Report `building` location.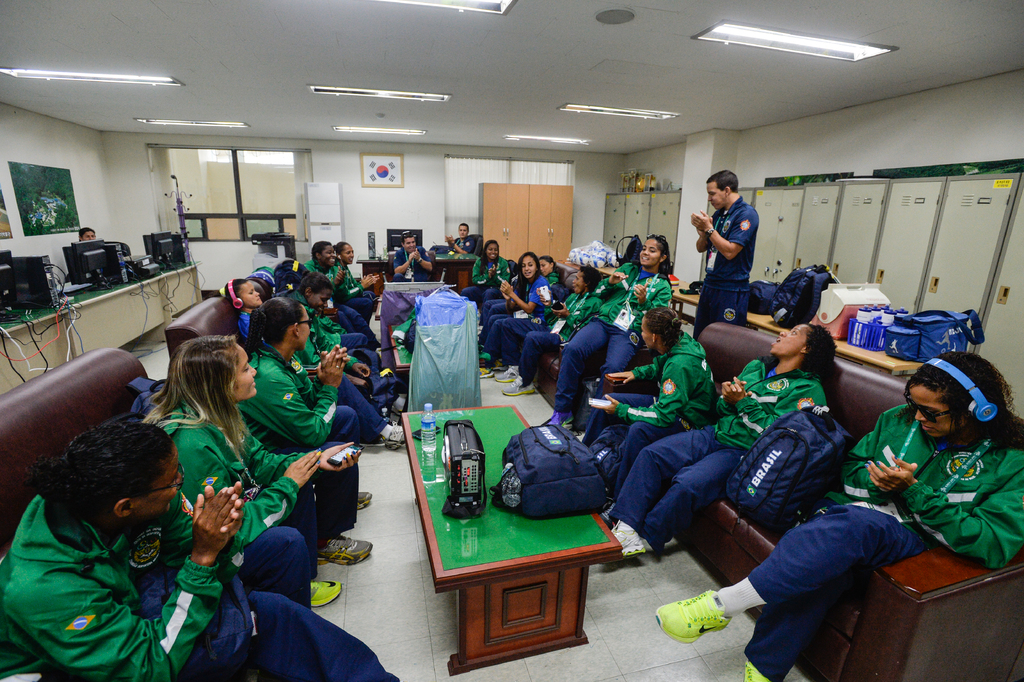
Report: bbox=[0, 0, 1023, 681].
